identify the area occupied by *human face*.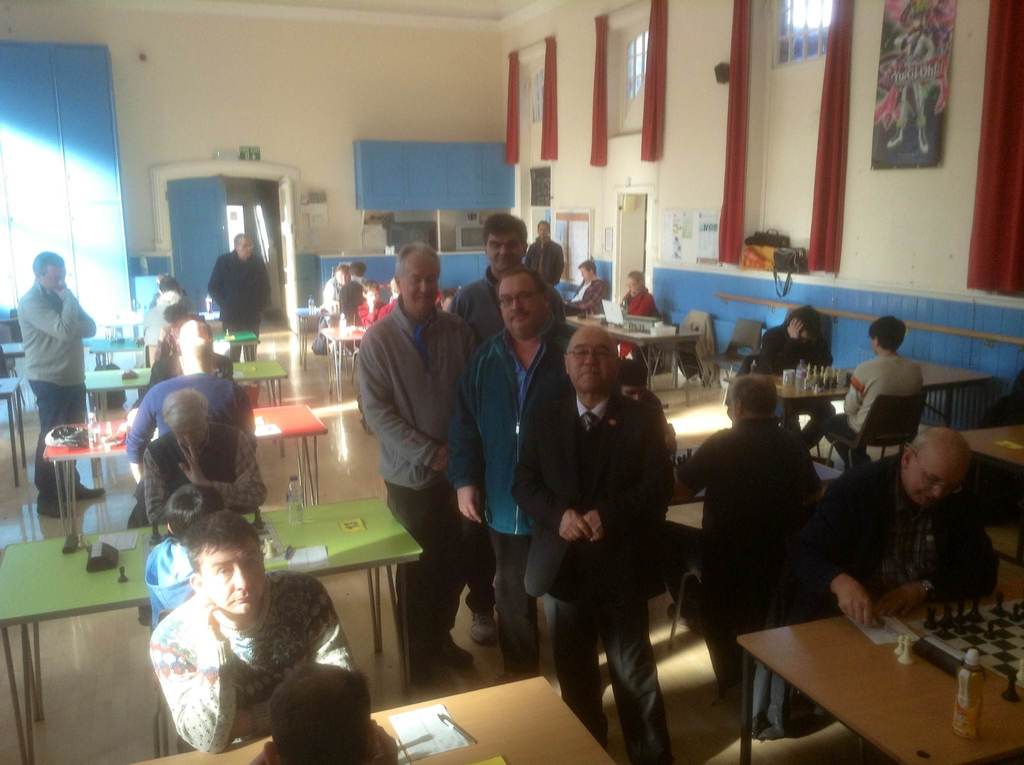
Area: (left=197, top=531, right=266, bottom=616).
